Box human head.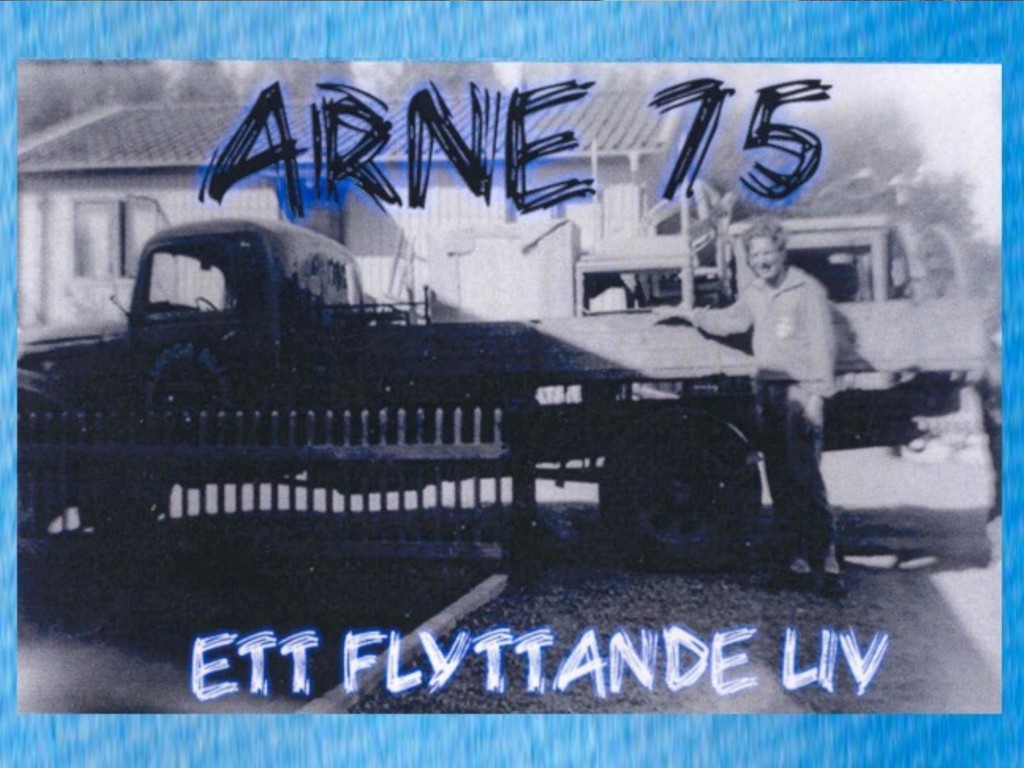
rect(739, 219, 792, 278).
